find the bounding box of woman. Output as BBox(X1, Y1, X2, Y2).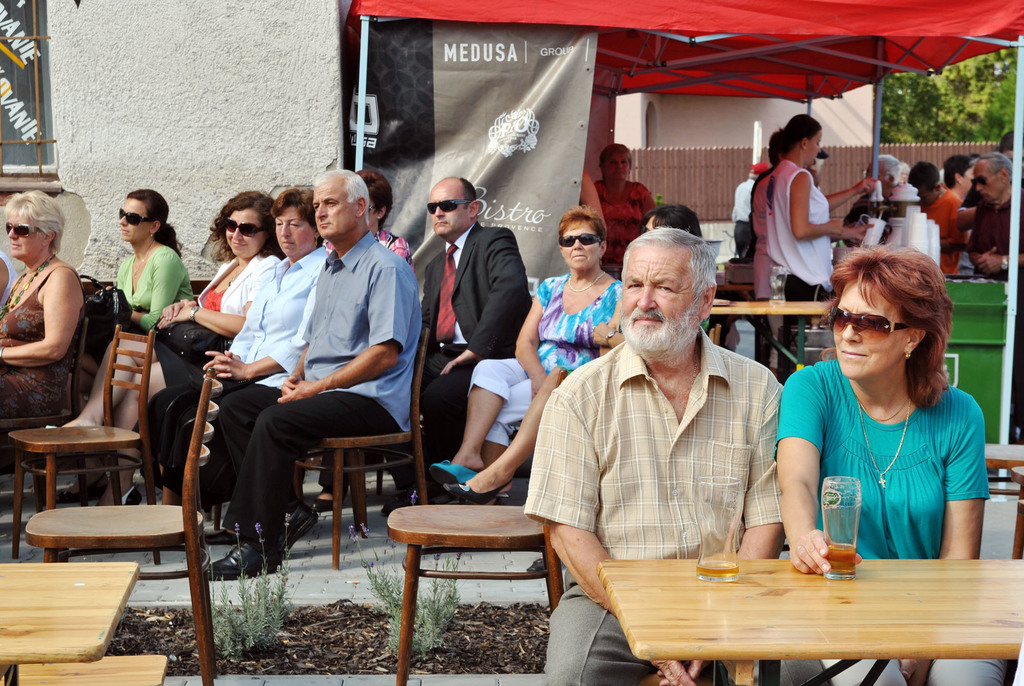
BBox(138, 195, 332, 509).
